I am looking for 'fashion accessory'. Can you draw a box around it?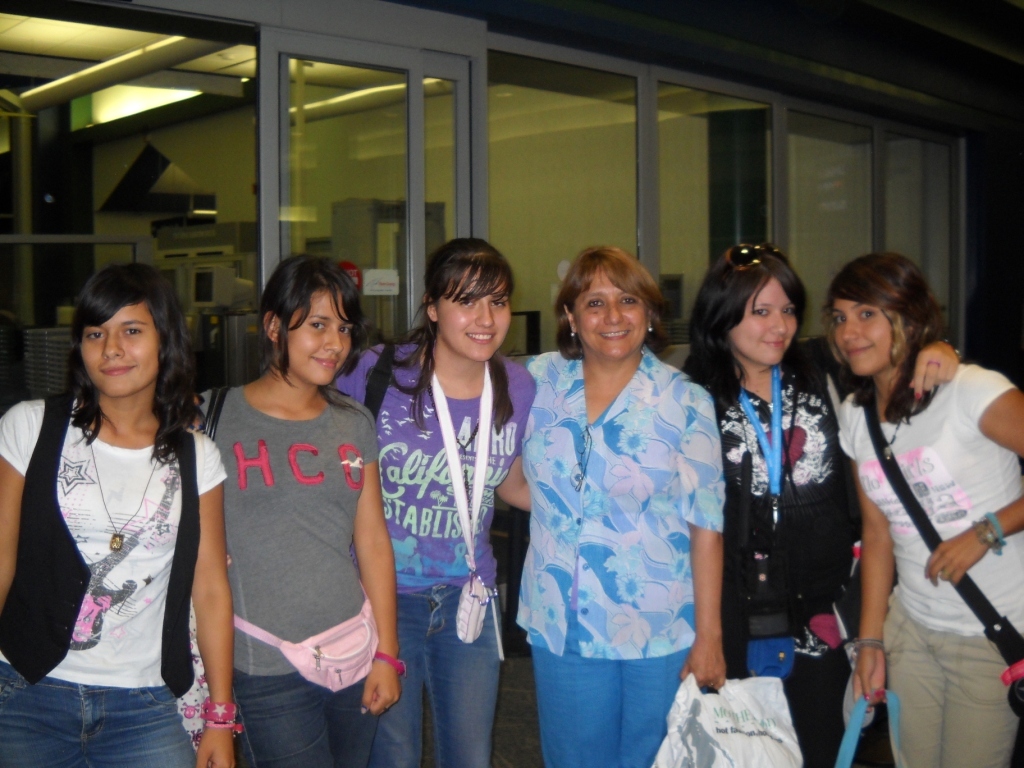
Sure, the bounding box is {"left": 86, "top": 437, "right": 159, "bottom": 551}.
